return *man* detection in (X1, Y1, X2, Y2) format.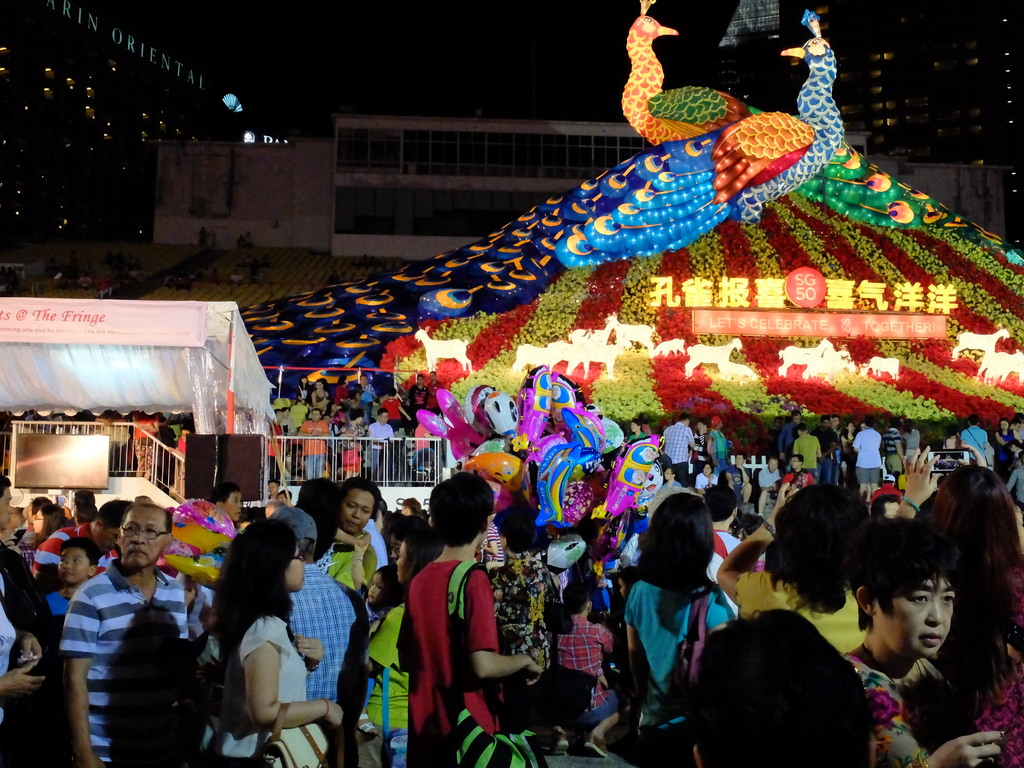
(251, 502, 352, 705).
